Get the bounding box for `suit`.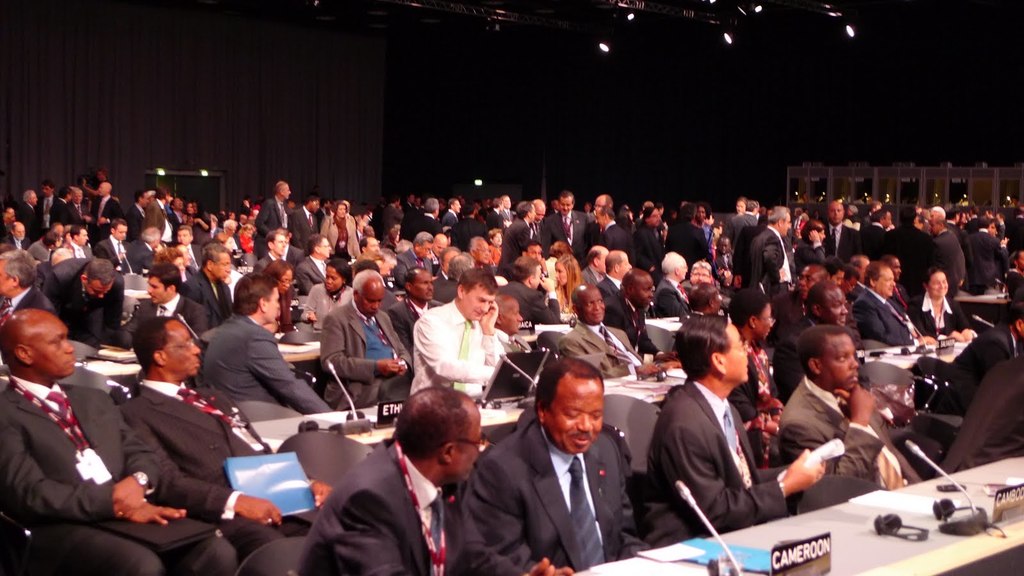
Rect(319, 292, 415, 406).
